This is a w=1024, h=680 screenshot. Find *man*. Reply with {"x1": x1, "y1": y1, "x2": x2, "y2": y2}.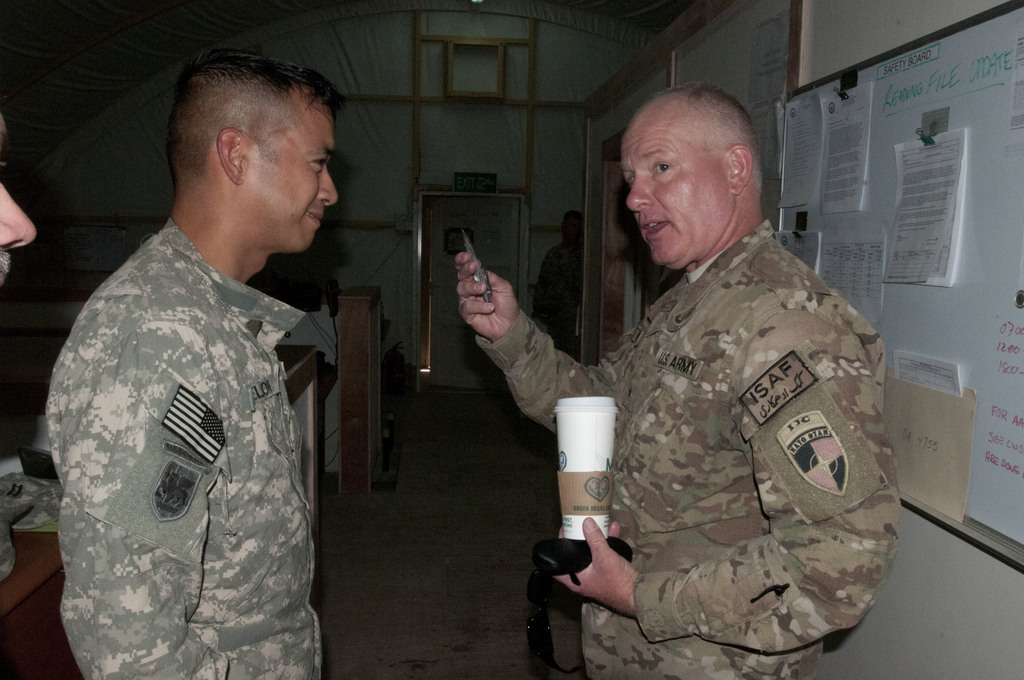
{"x1": 456, "y1": 84, "x2": 905, "y2": 679}.
